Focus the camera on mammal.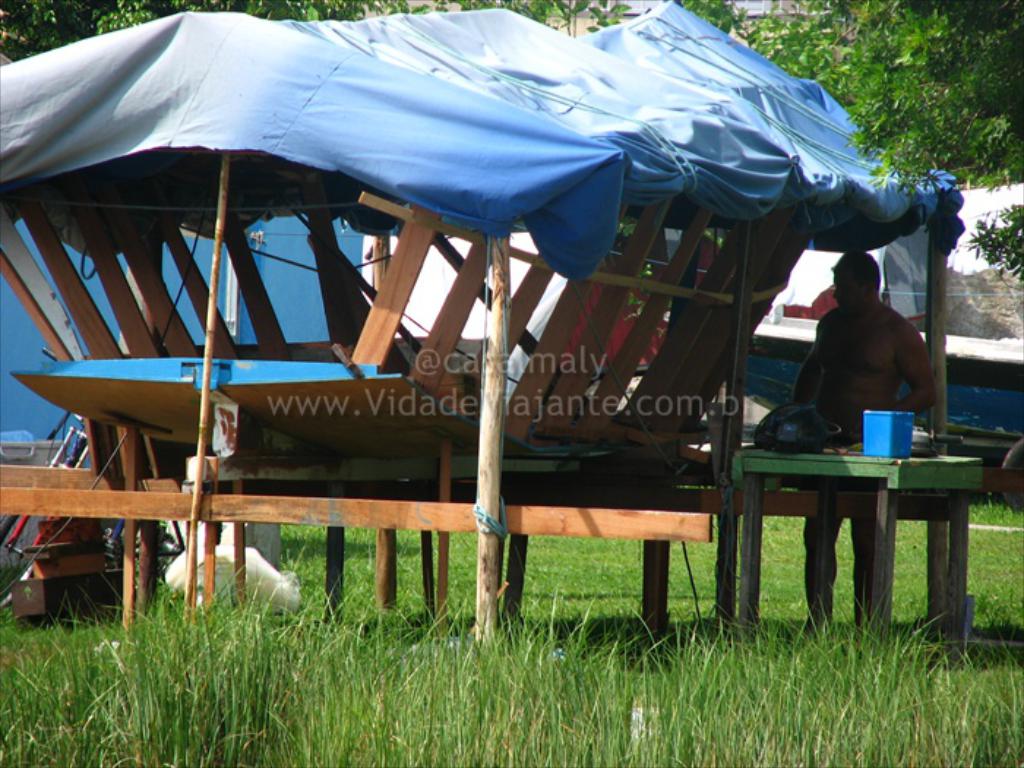
Focus region: [left=783, top=247, right=935, bottom=635].
